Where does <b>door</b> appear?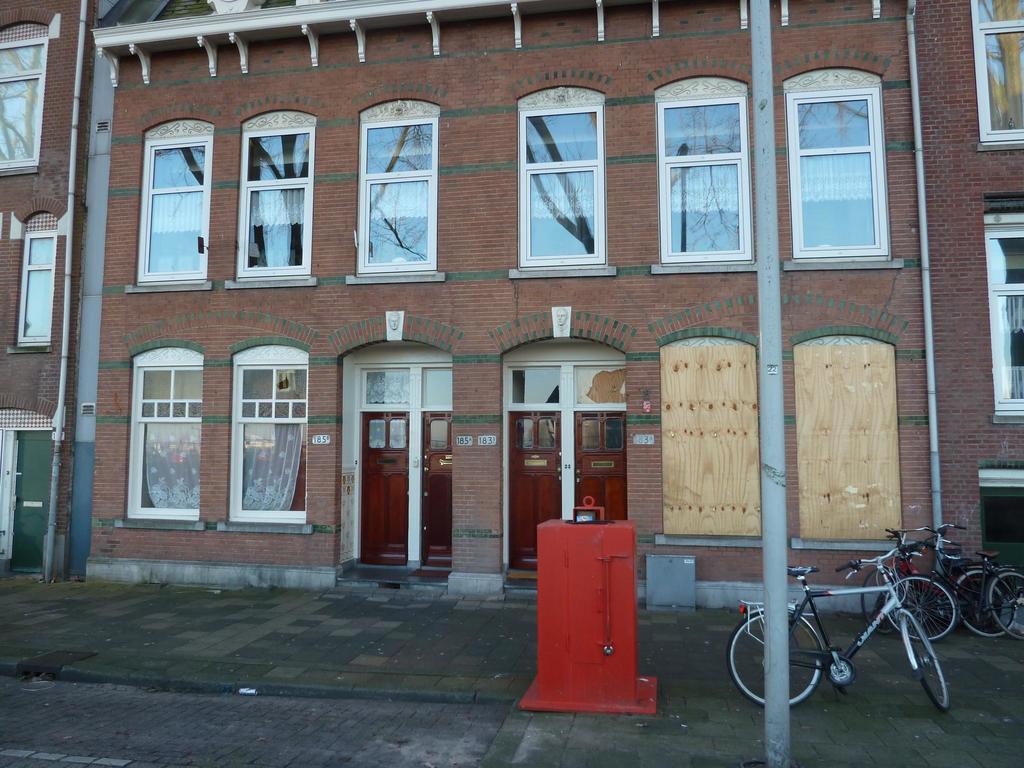
Appears at detection(425, 403, 446, 575).
